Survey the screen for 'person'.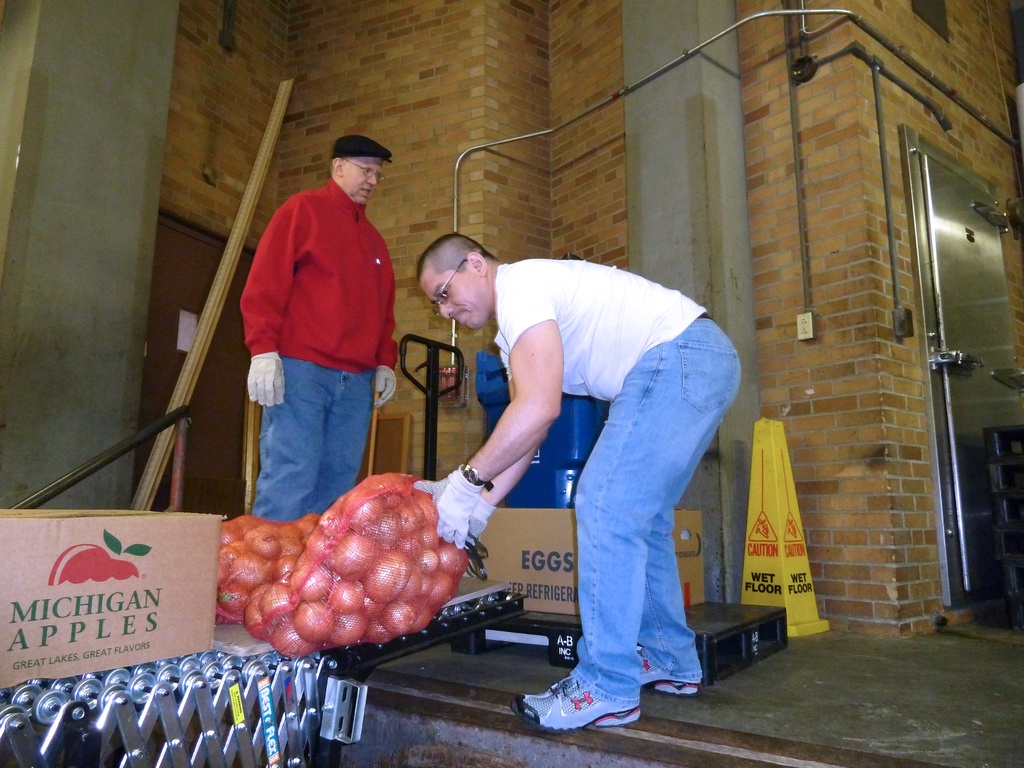
Survey found: x1=239, y1=134, x2=394, y2=524.
